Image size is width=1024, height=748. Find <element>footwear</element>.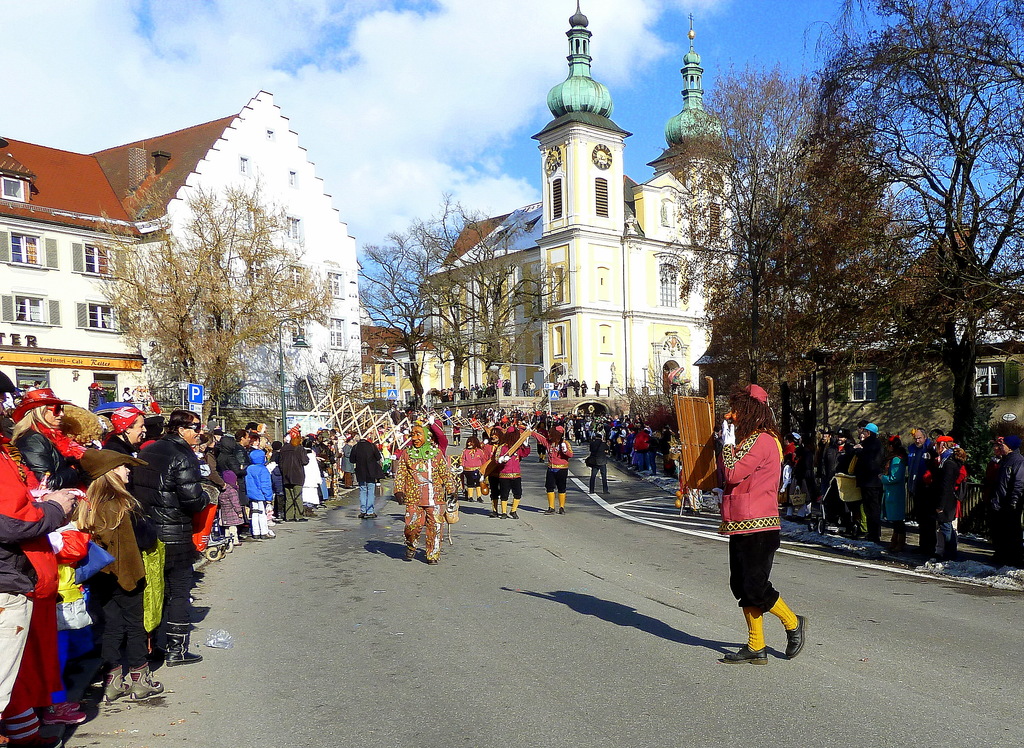
pyautogui.locateOnScreen(164, 621, 204, 665).
